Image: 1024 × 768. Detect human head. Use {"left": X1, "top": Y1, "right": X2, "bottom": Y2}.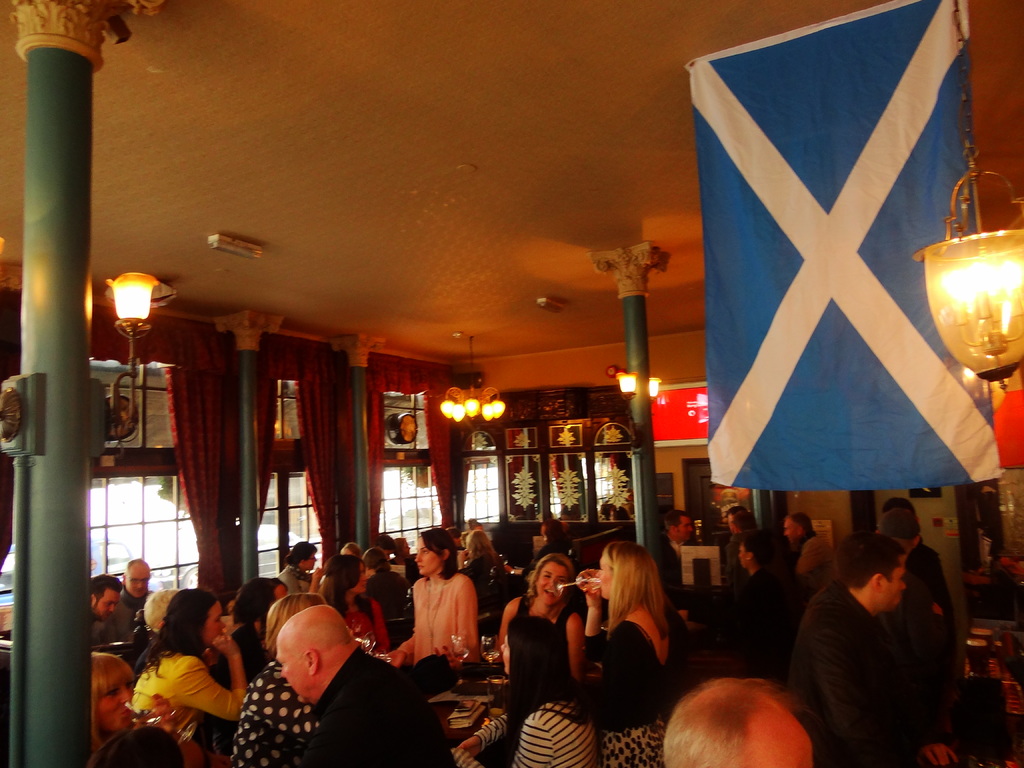
{"left": 86, "top": 573, "right": 119, "bottom": 622}.
